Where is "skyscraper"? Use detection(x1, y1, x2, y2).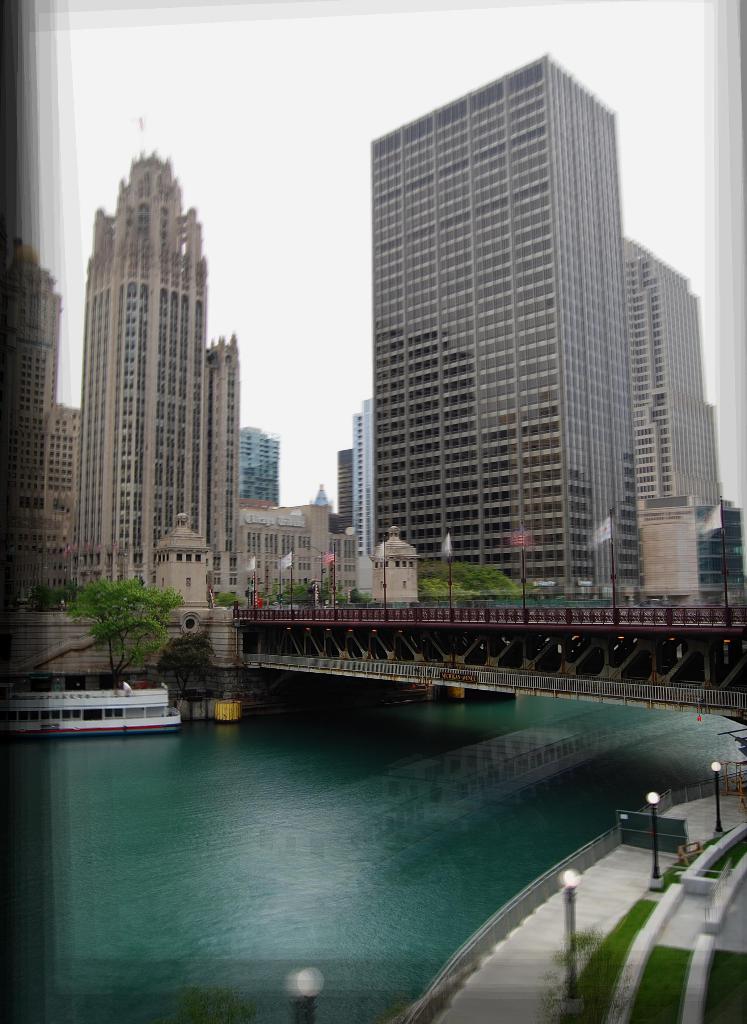
detection(613, 227, 720, 531).
